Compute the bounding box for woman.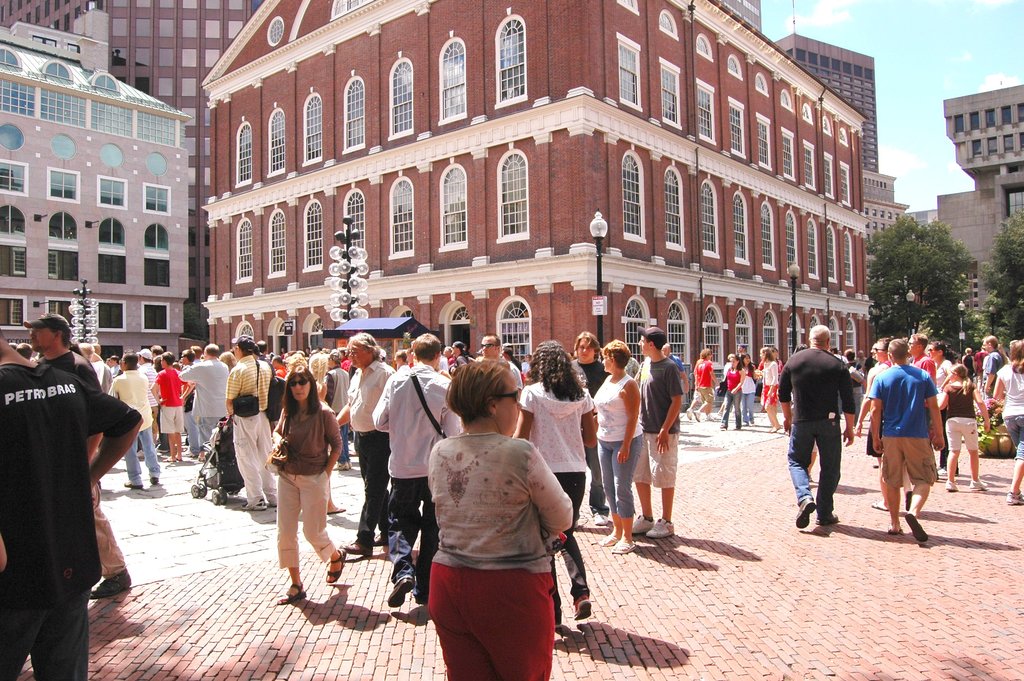
select_region(499, 338, 590, 632).
